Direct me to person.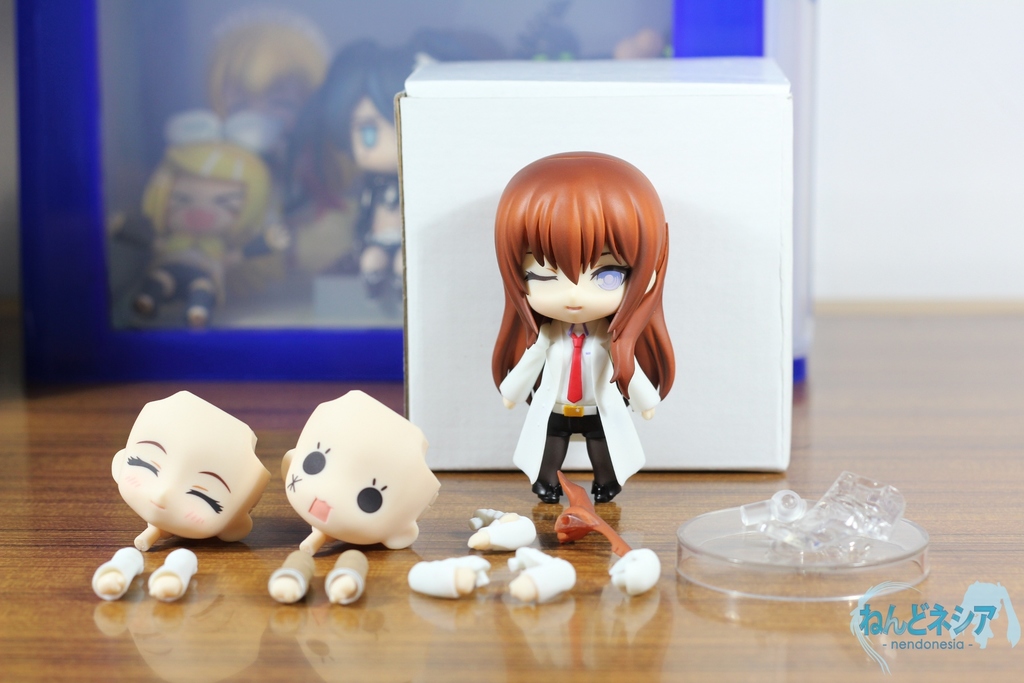
Direction: [92, 390, 267, 603].
